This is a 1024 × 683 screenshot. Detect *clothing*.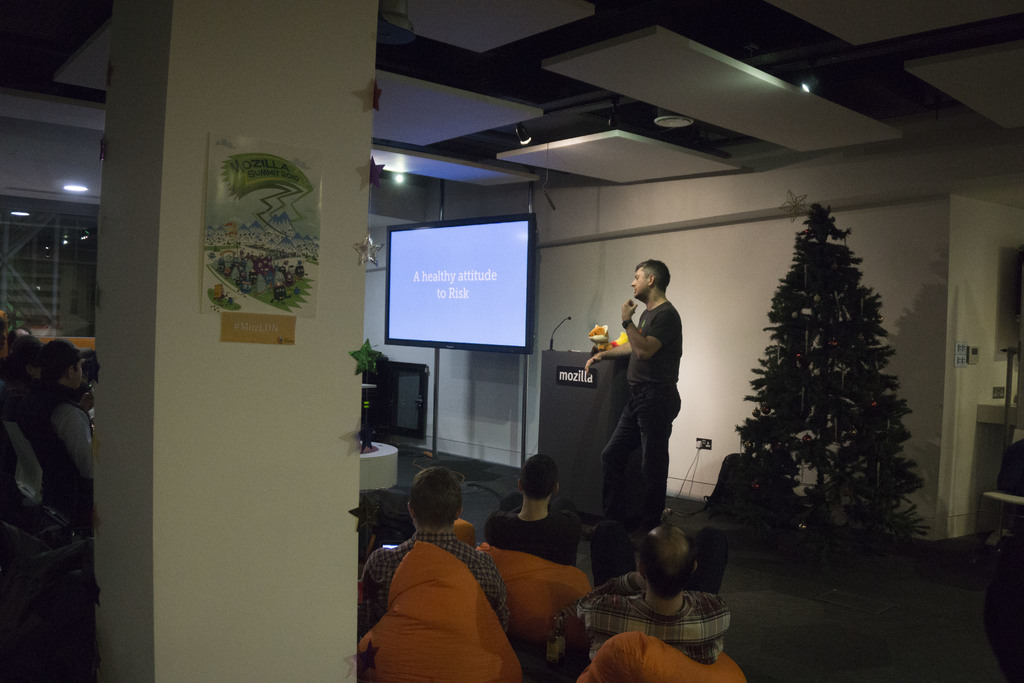
select_region(571, 565, 738, 662).
